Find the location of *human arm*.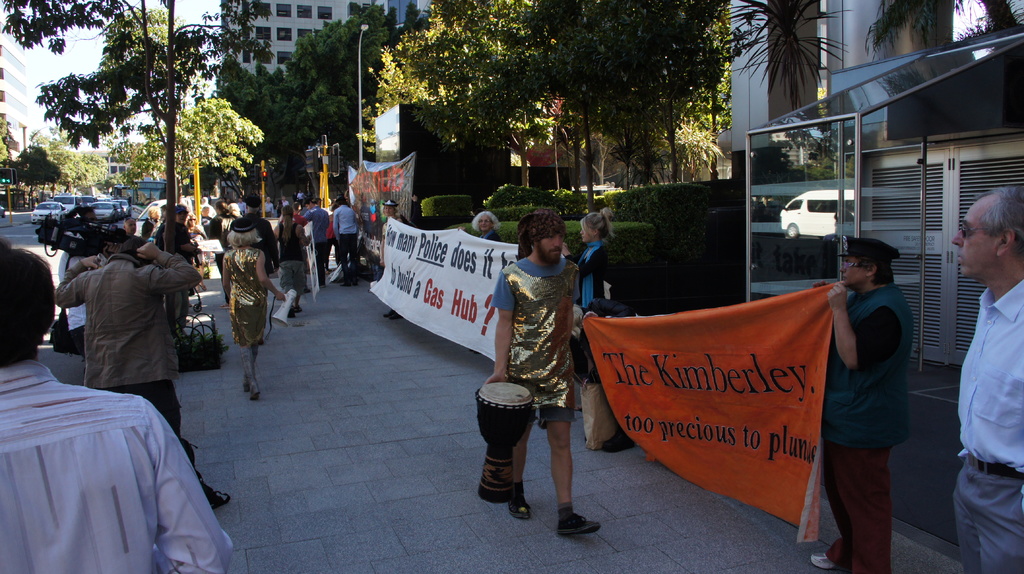
Location: [left=484, top=271, right=514, bottom=380].
